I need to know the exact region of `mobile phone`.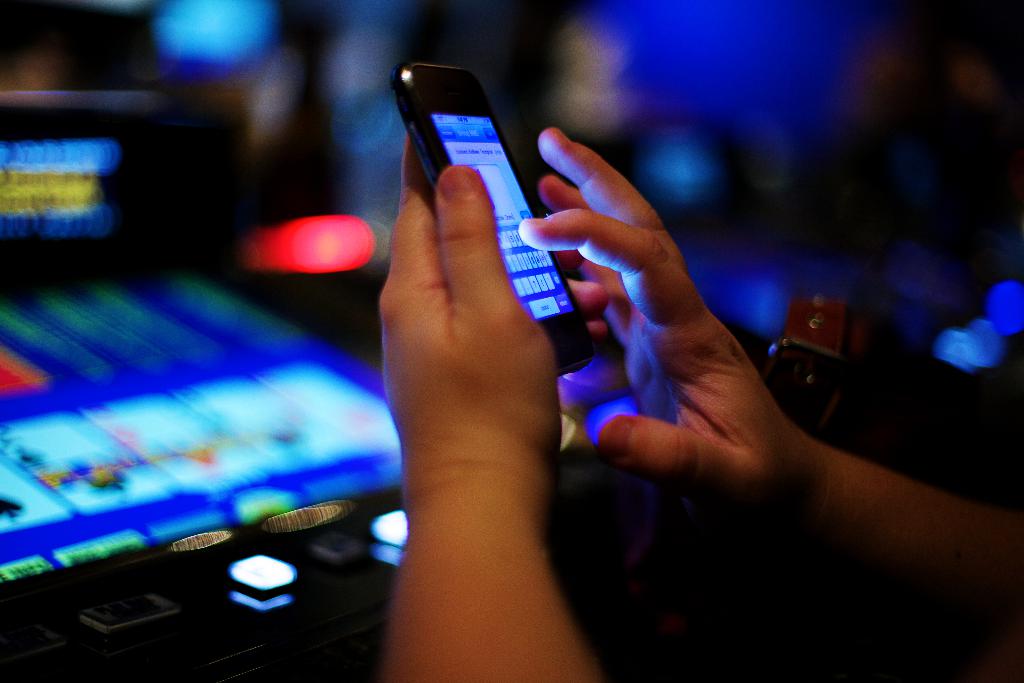
Region: <region>401, 58, 594, 389</region>.
